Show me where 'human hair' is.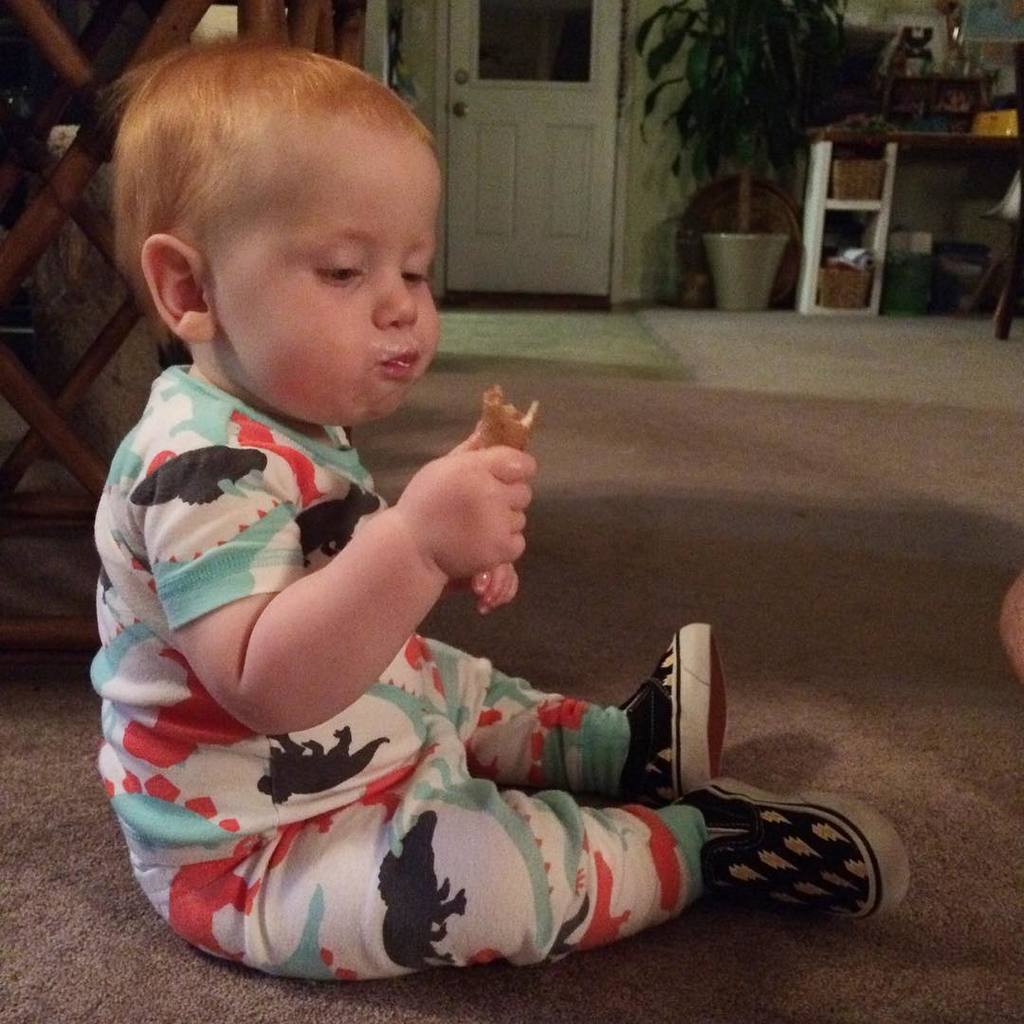
'human hair' is at [left=96, top=23, right=419, bottom=385].
